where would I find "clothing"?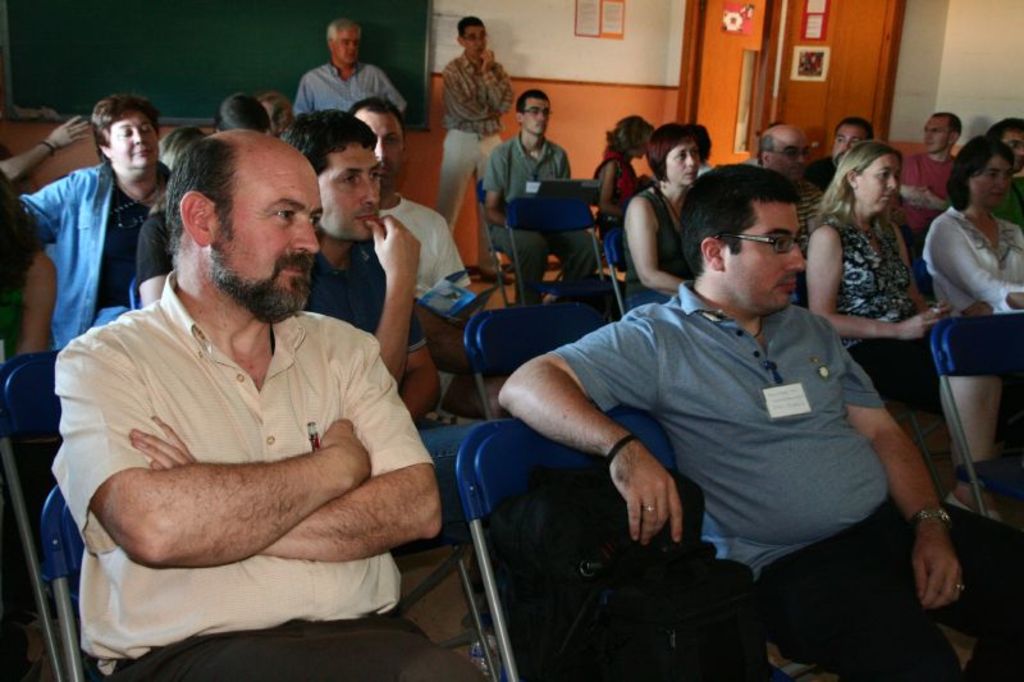
At bbox=(47, 267, 489, 681).
